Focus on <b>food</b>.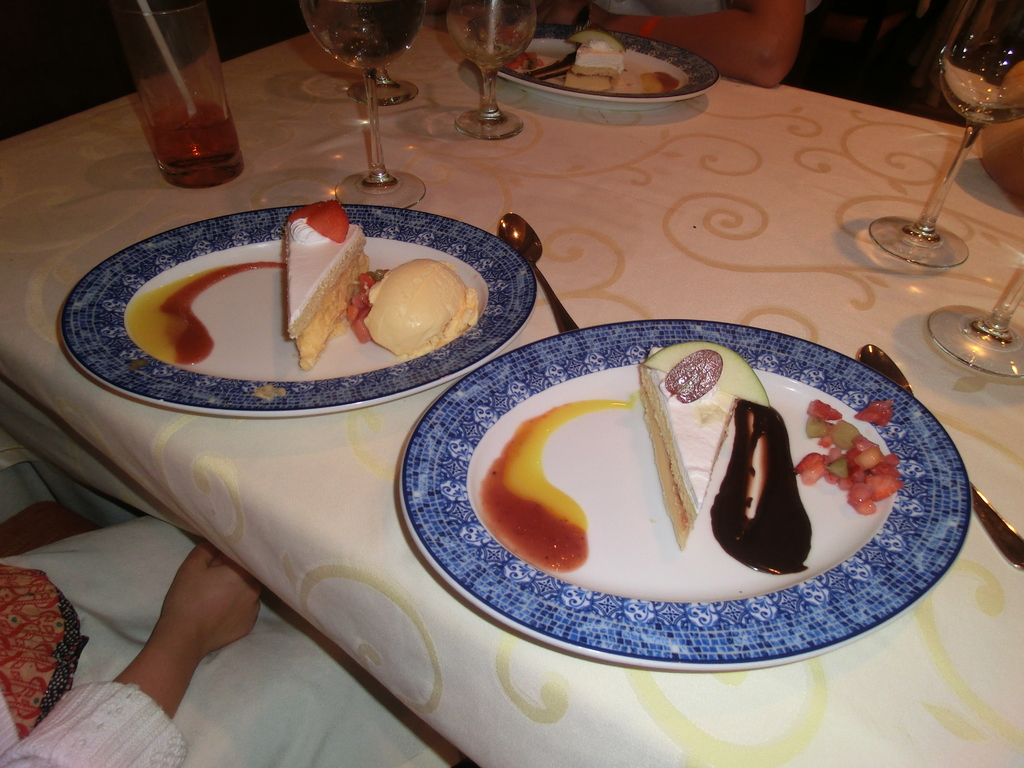
Focused at {"left": 283, "top": 201, "right": 370, "bottom": 371}.
